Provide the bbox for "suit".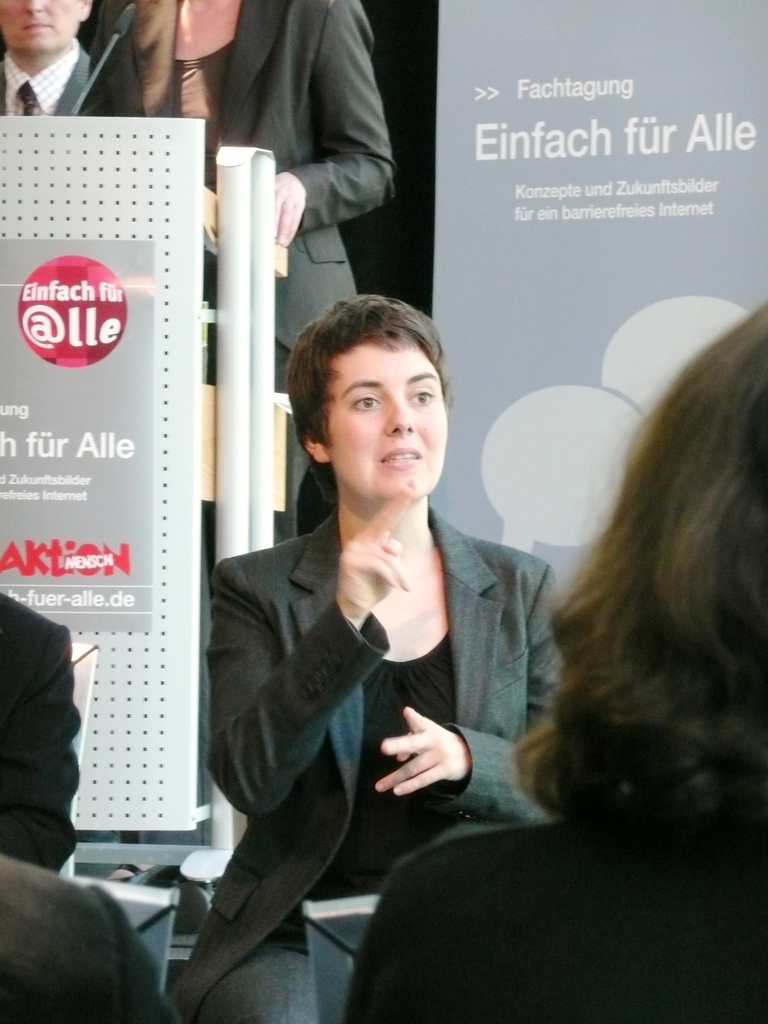
region(0, 51, 88, 121).
